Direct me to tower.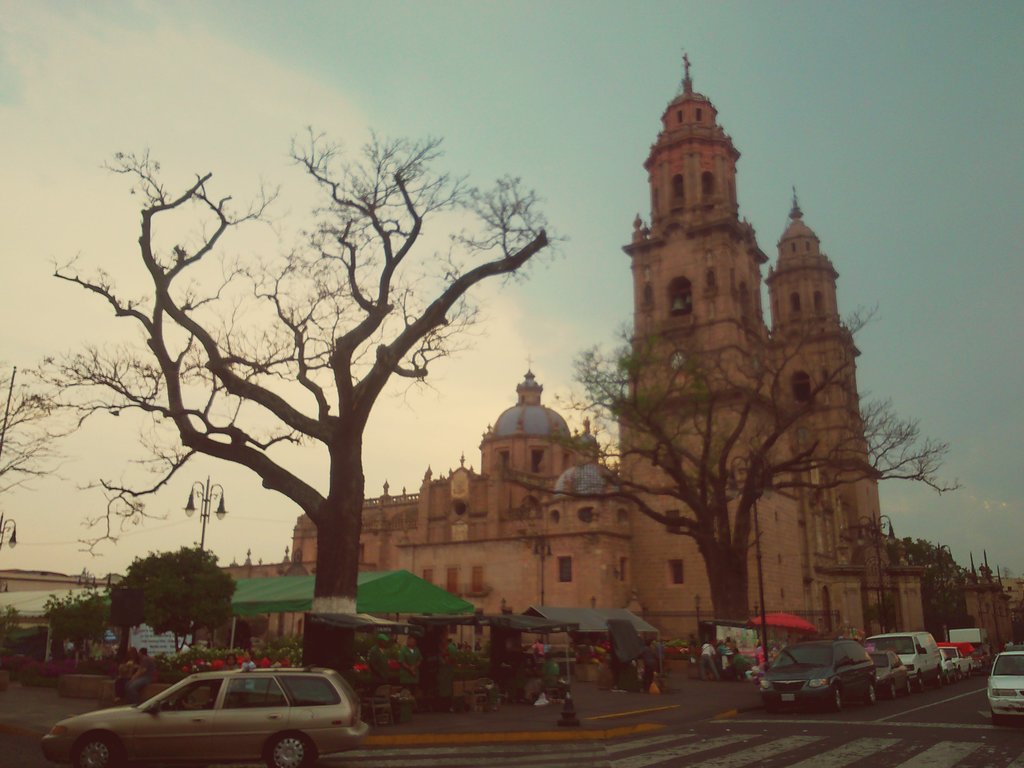
Direction: bbox=[615, 47, 813, 644].
